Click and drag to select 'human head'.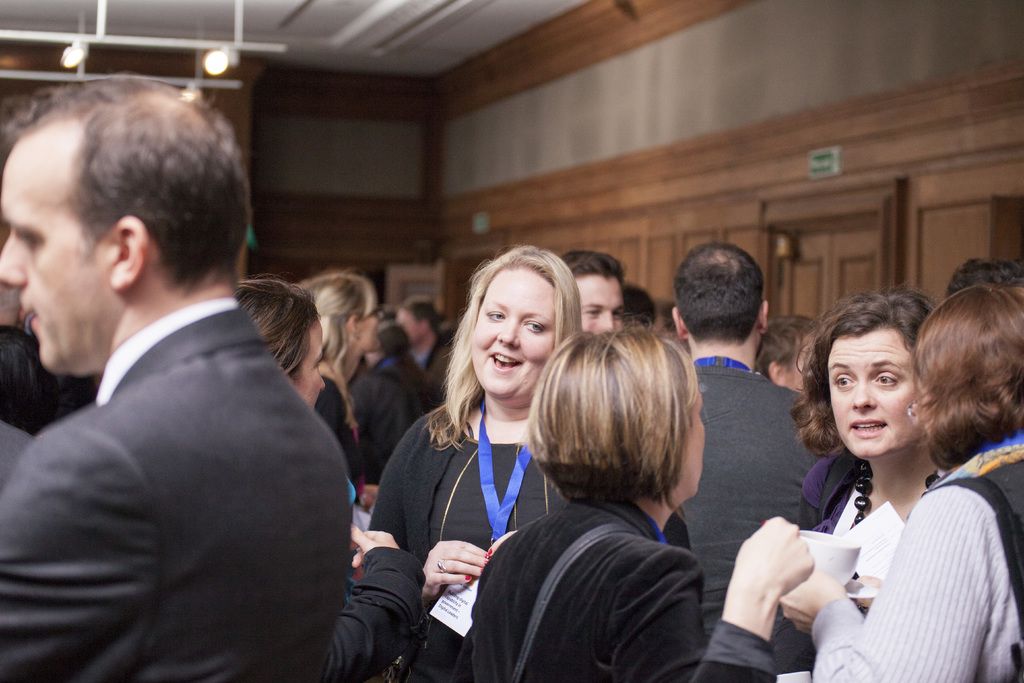
Selection: region(234, 273, 330, 411).
